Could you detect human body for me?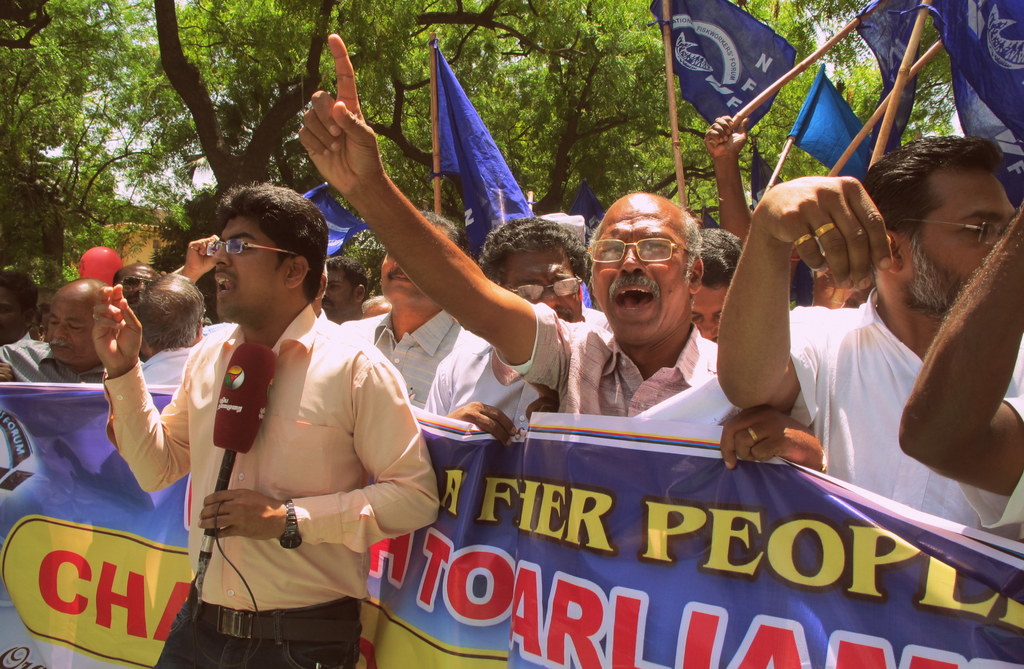
Detection result: l=177, t=232, r=217, b=281.
